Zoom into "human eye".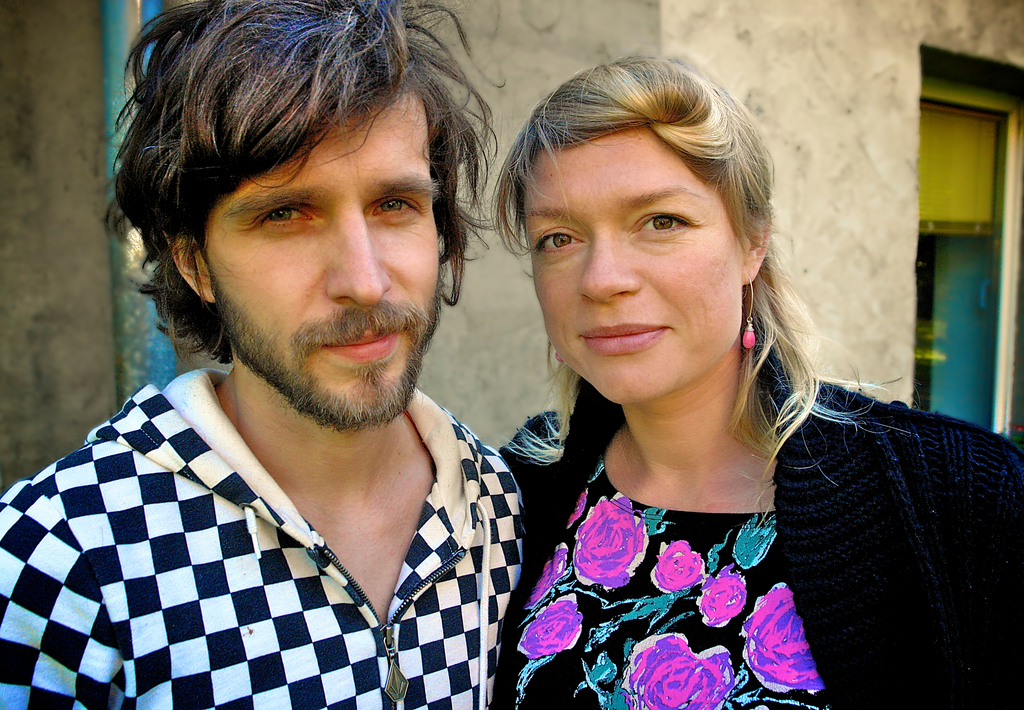
Zoom target: (626, 208, 710, 240).
